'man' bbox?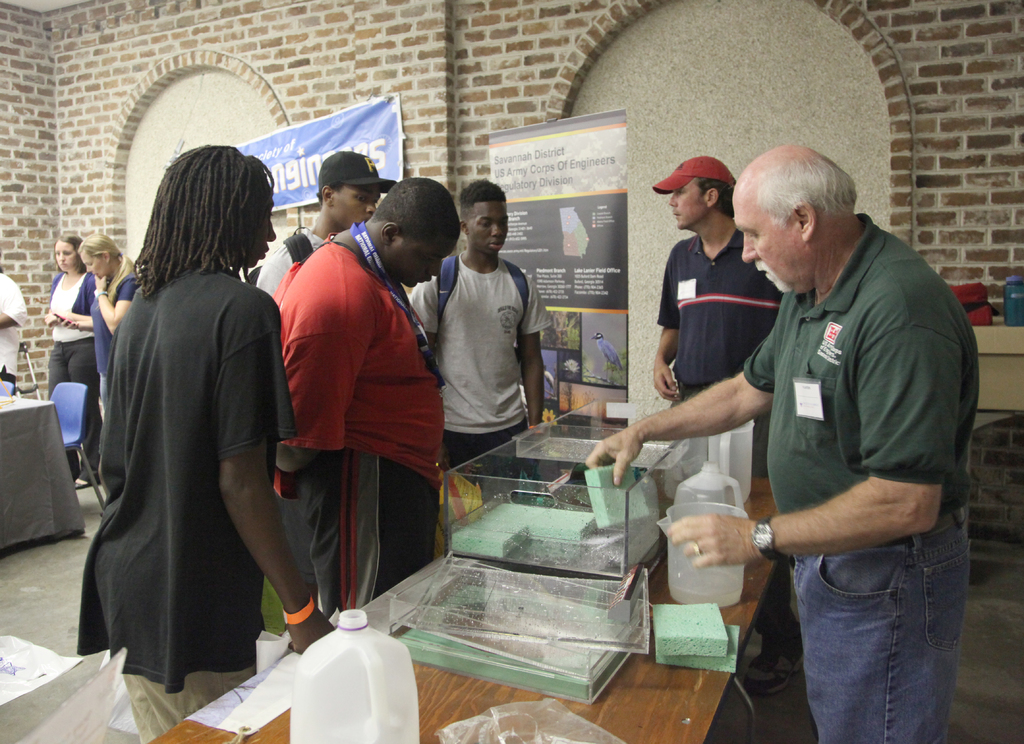
select_region(657, 154, 807, 699)
